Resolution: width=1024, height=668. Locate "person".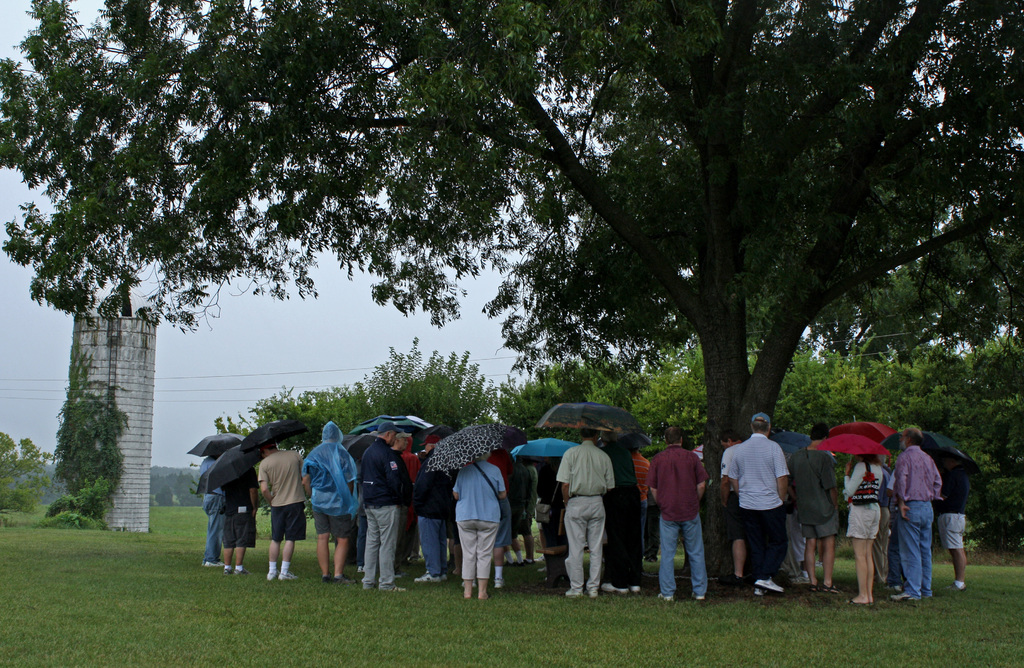
locate(726, 409, 789, 595).
